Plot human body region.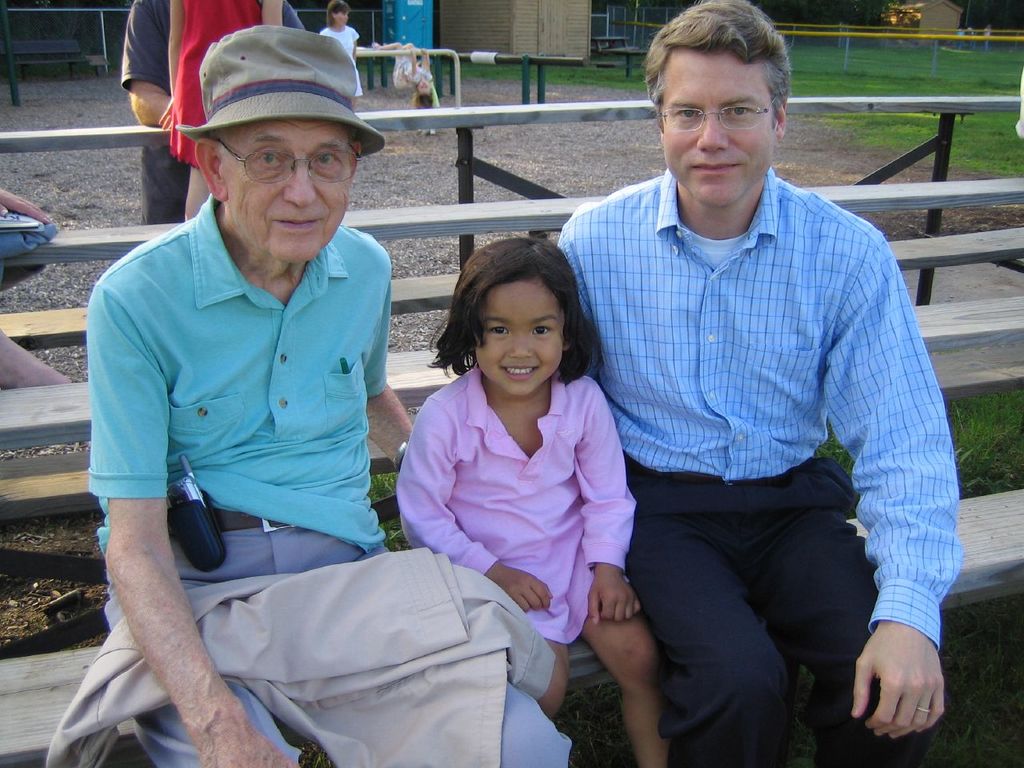
Plotted at 160/0/284/220.
